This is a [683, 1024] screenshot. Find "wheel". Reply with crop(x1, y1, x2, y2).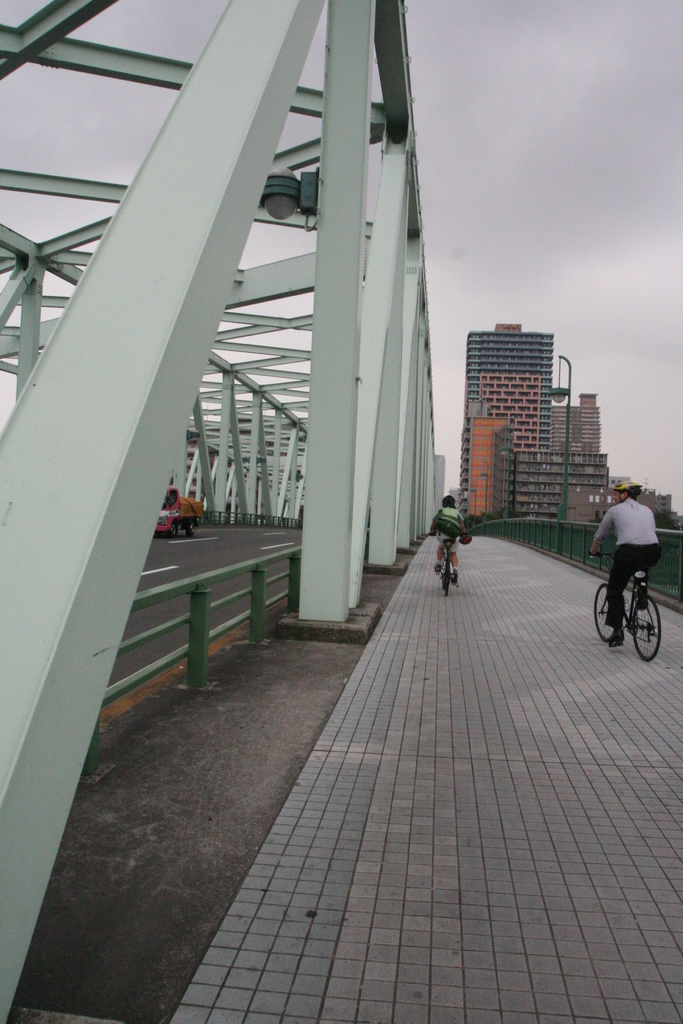
crop(185, 522, 194, 533).
